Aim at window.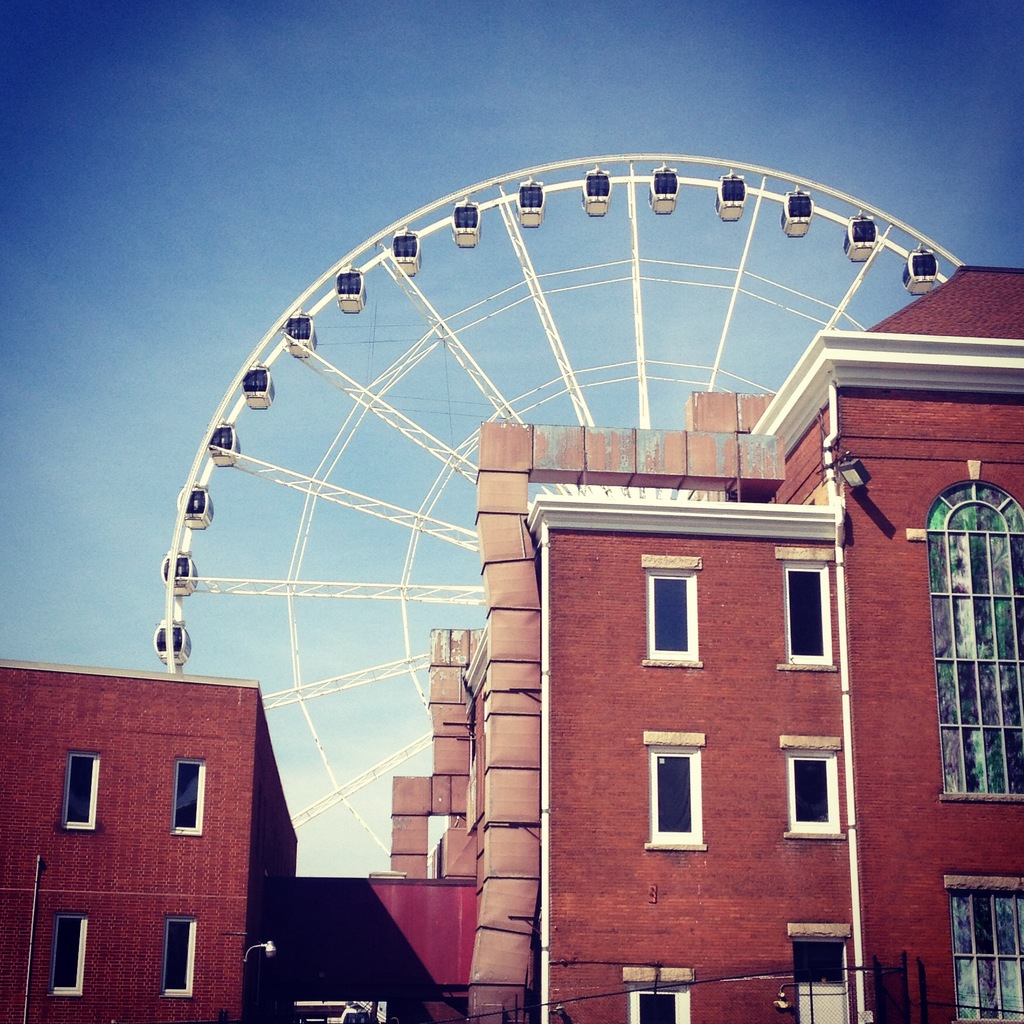
Aimed at crop(643, 746, 708, 854).
